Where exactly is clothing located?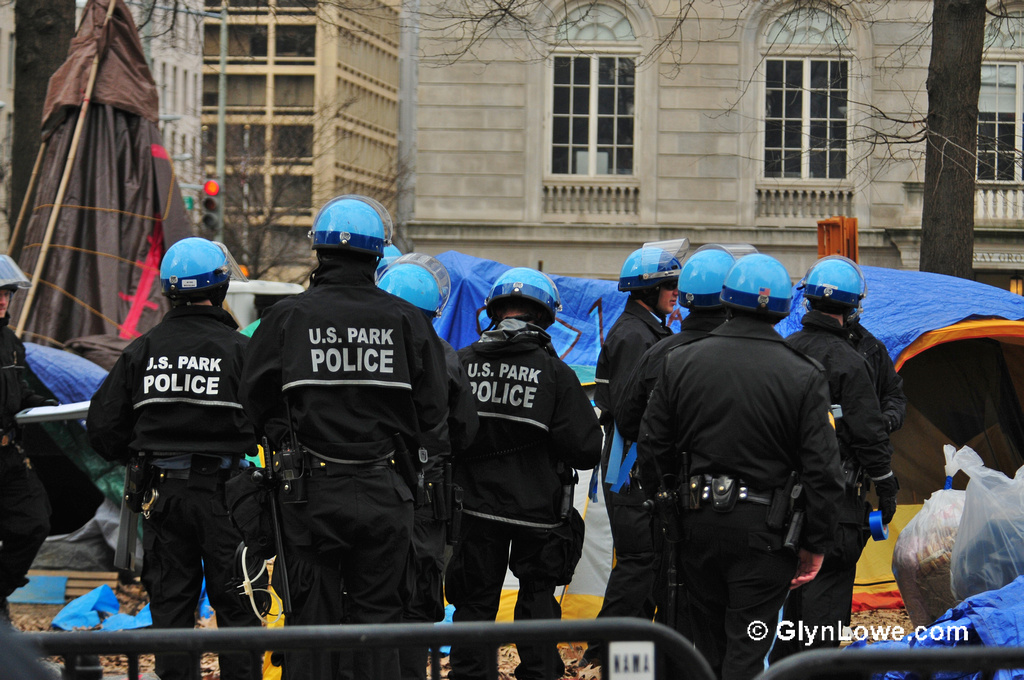
Its bounding box is (843,317,904,608).
